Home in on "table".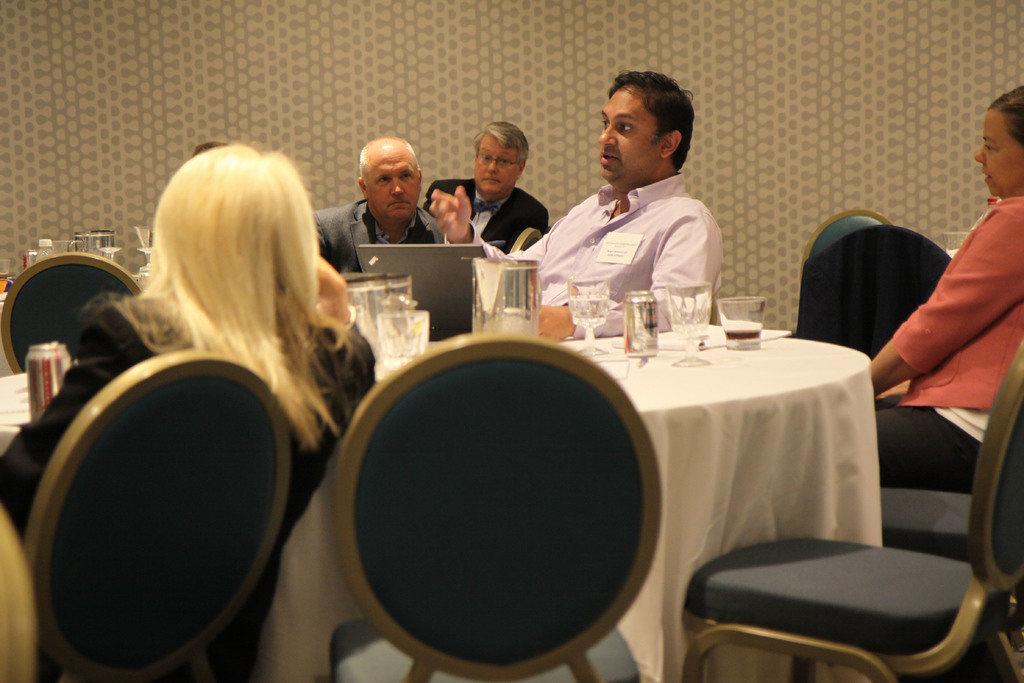
Homed in at detection(0, 376, 881, 682).
